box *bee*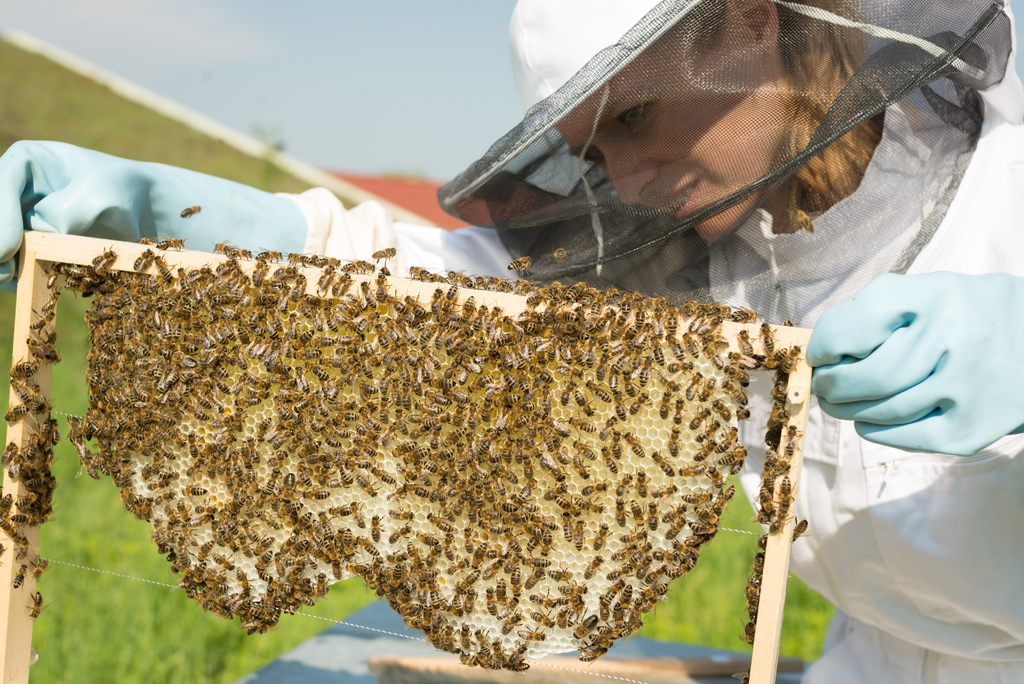
pyautogui.locateOnScreen(421, 512, 454, 534)
